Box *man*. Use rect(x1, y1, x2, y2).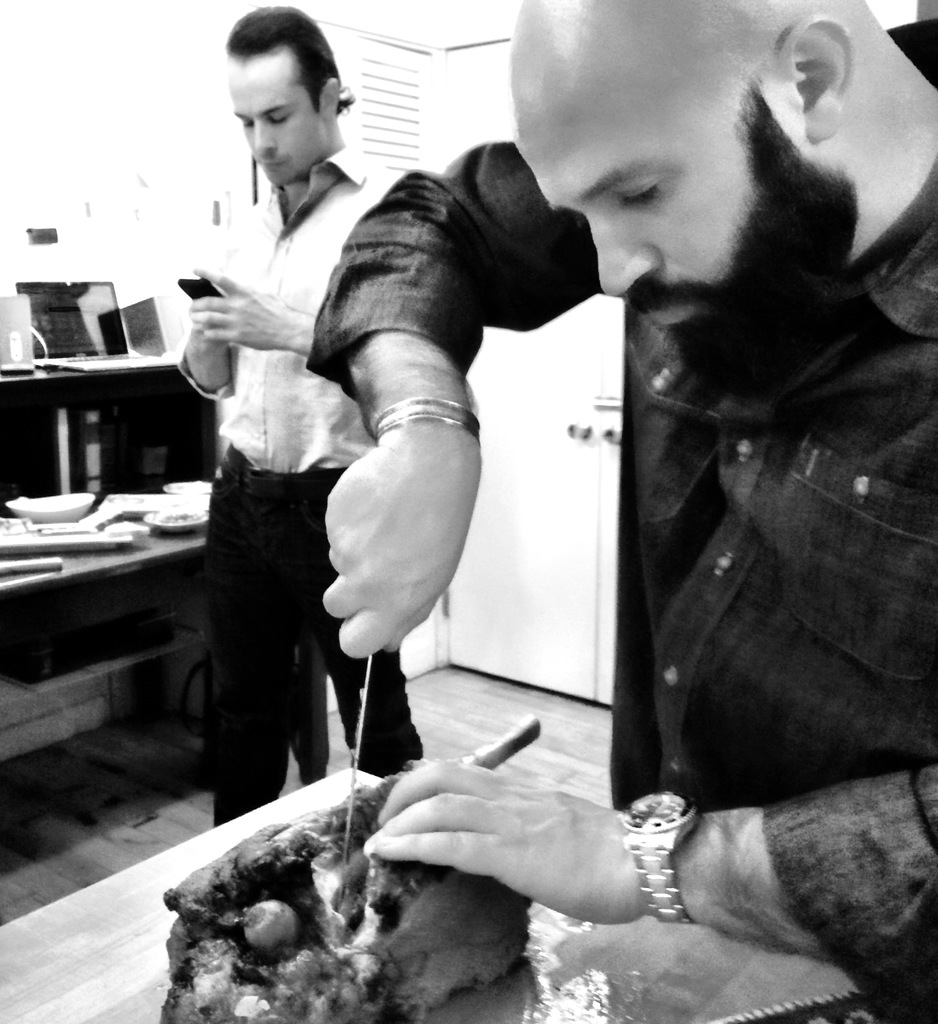
rect(180, 13, 497, 851).
